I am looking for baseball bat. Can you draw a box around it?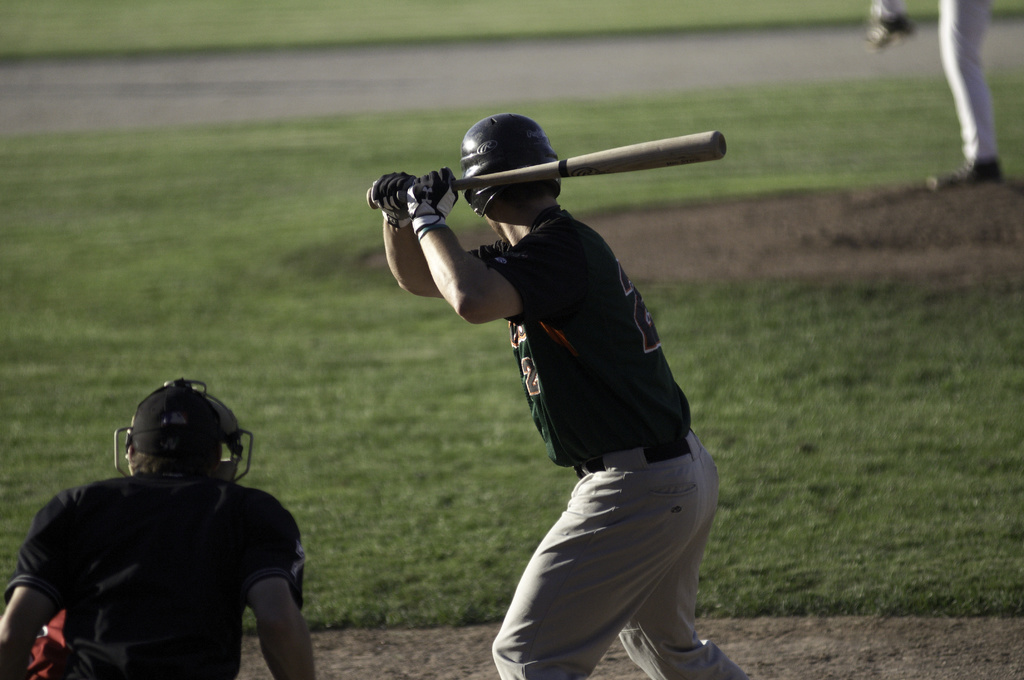
Sure, the bounding box is Rect(364, 132, 728, 209).
